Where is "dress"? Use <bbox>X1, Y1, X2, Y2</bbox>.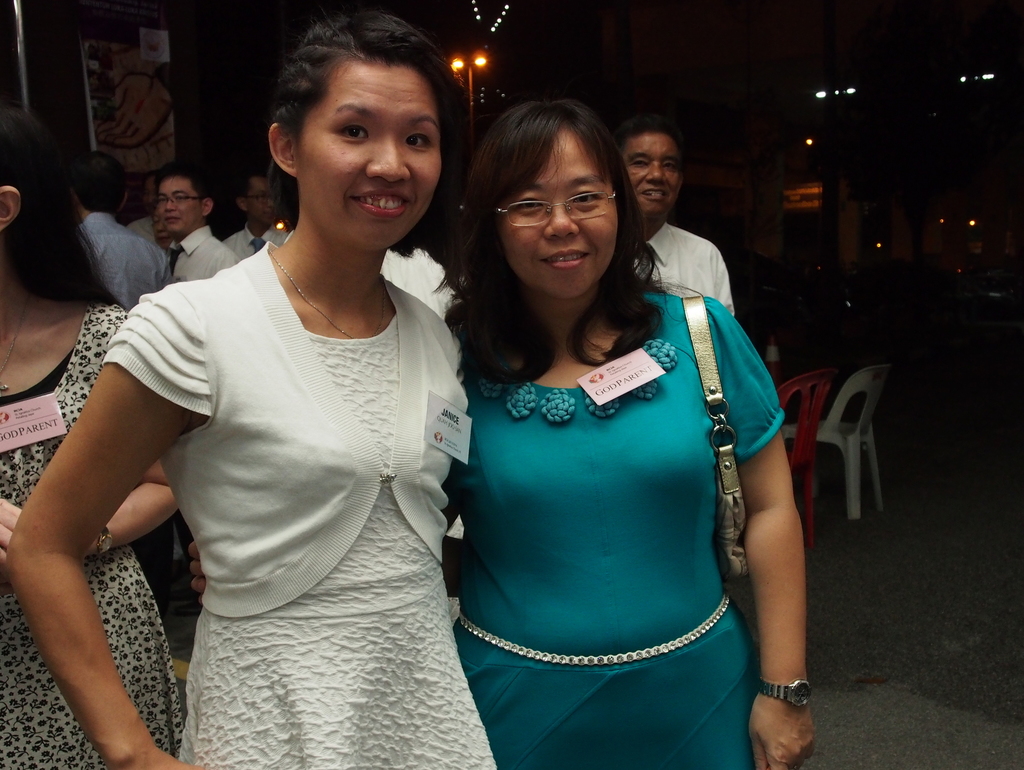
<bbox>449, 283, 781, 764</bbox>.
